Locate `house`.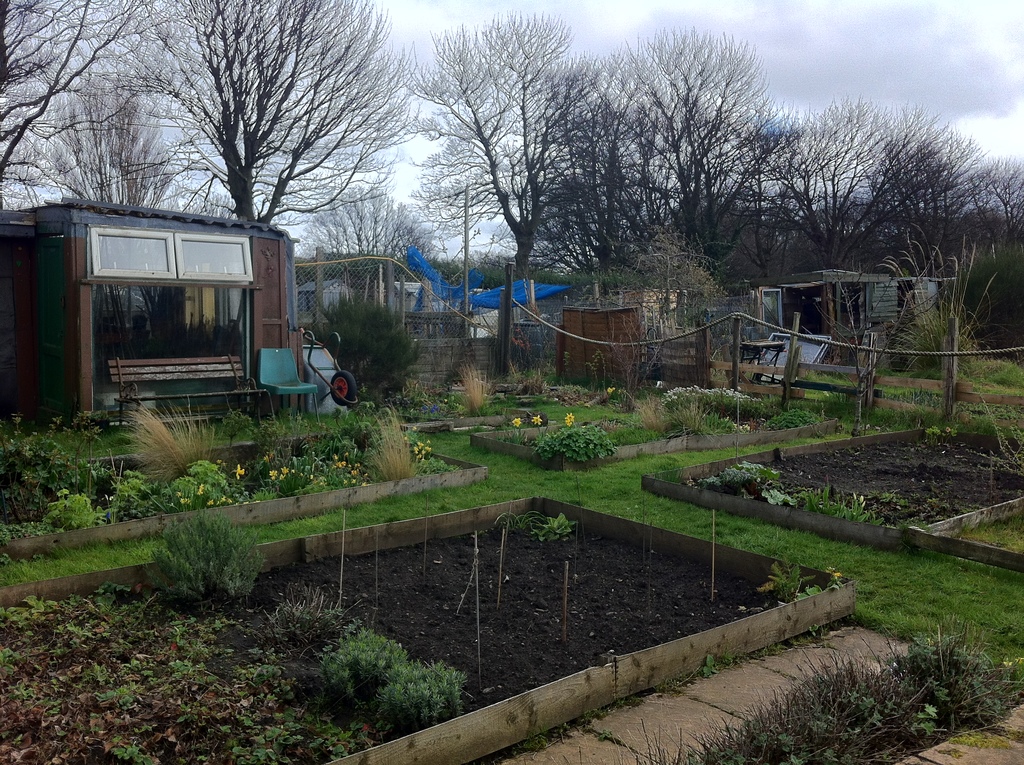
Bounding box: l=5, t=202, r=329, b=409.
